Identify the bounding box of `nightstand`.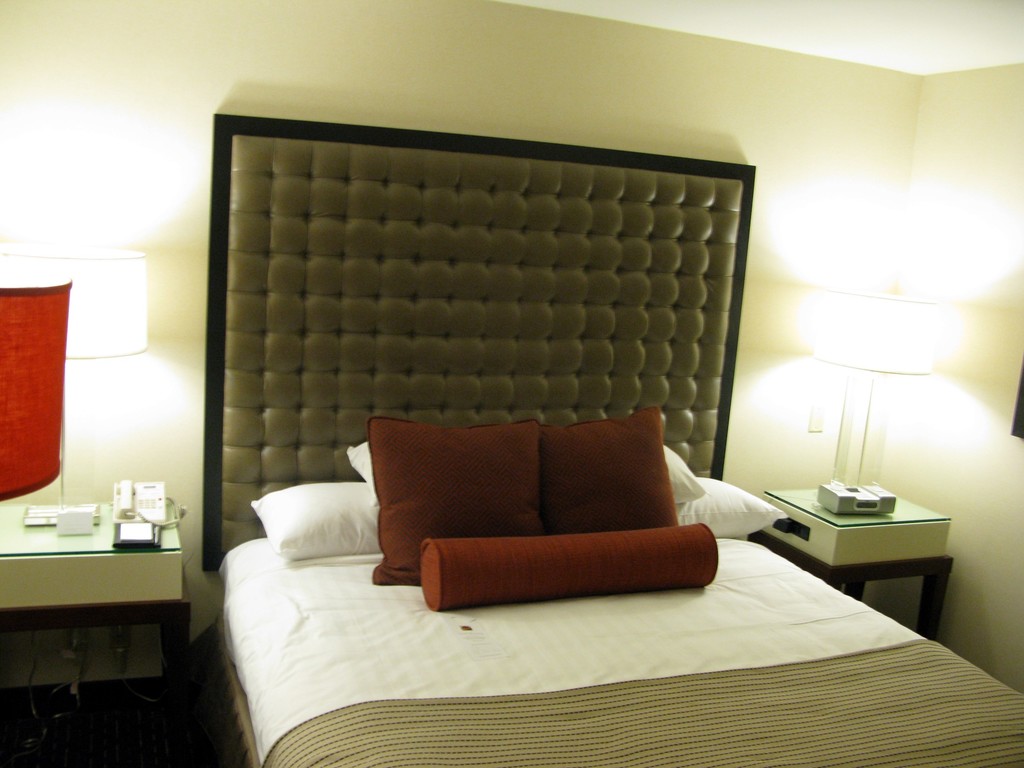
bbox=[0, 487, 196, 767].
